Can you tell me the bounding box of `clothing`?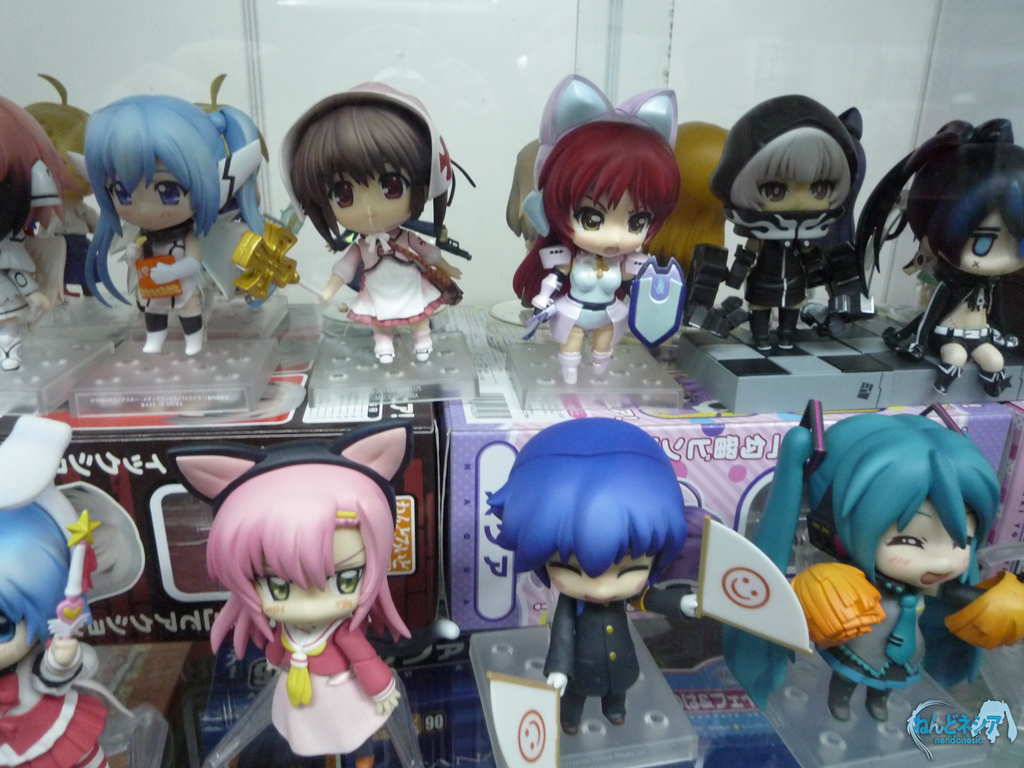
detection(909, 262, 1023, 355).
